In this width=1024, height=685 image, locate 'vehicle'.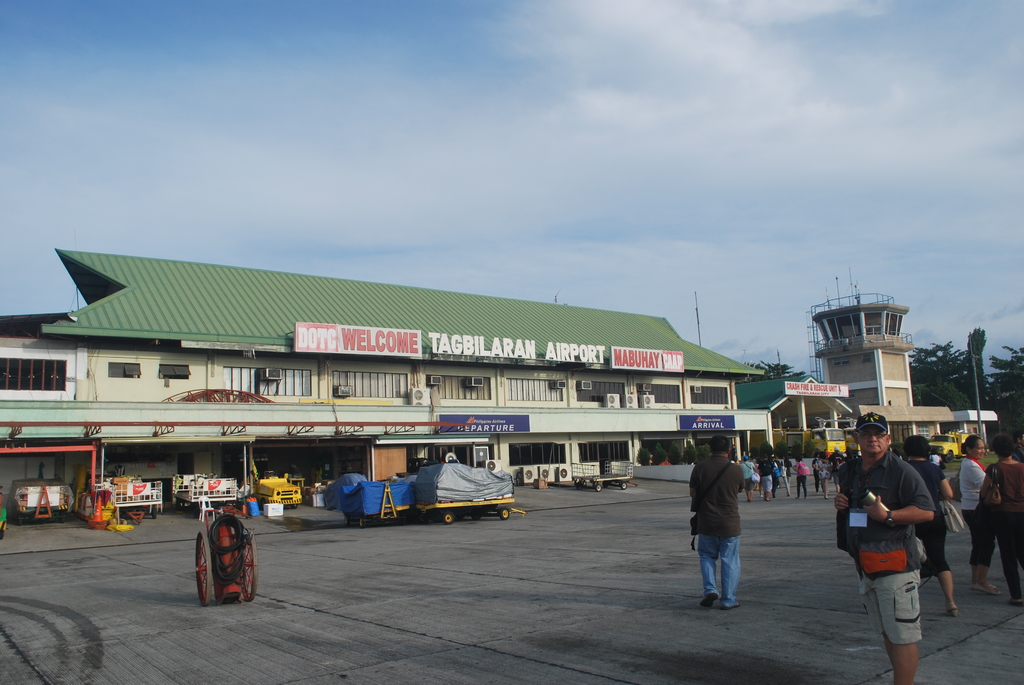
Bounding box: pyautogui.locateOnScreen(15, 476, 71, 519).
